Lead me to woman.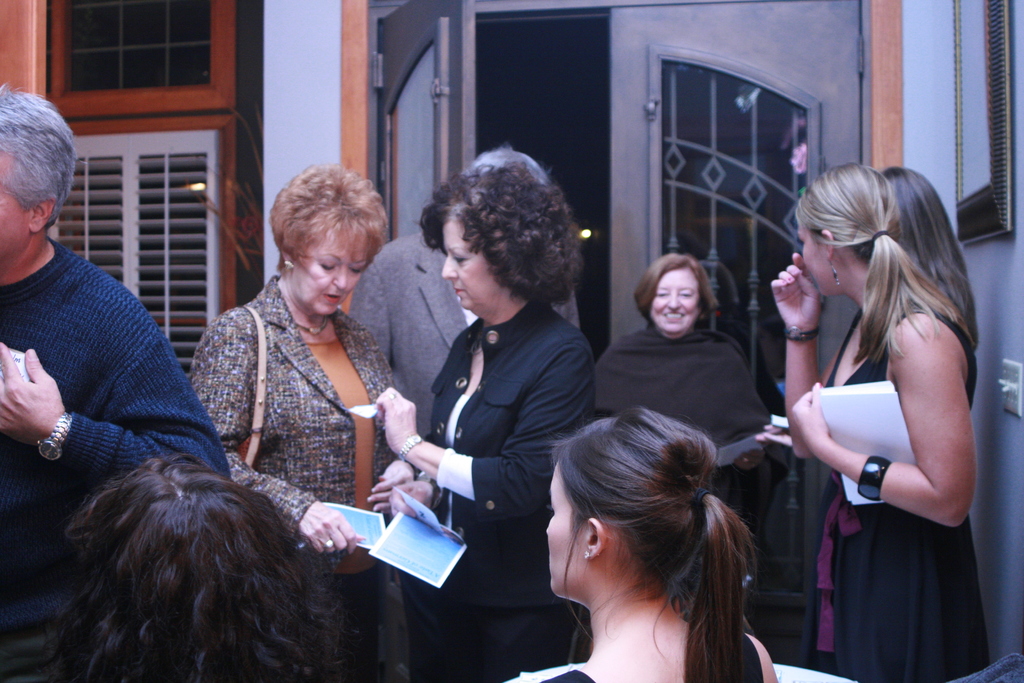
Lead to detection(758, 154, 988, 682).
